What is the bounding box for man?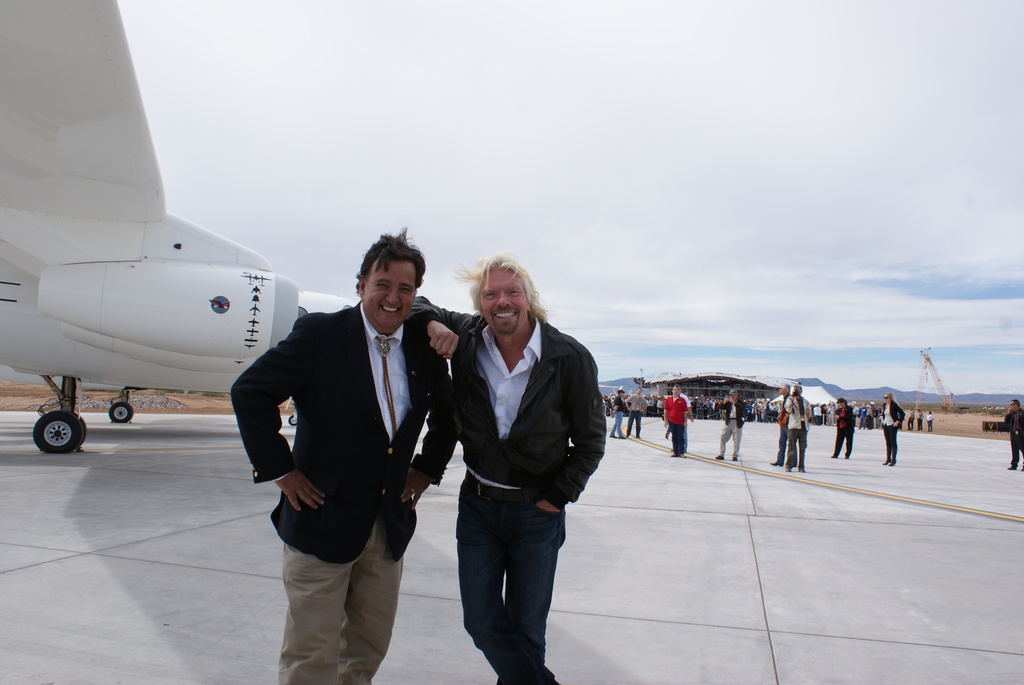
x1=627 y1=384 x2=650 y2=438.
